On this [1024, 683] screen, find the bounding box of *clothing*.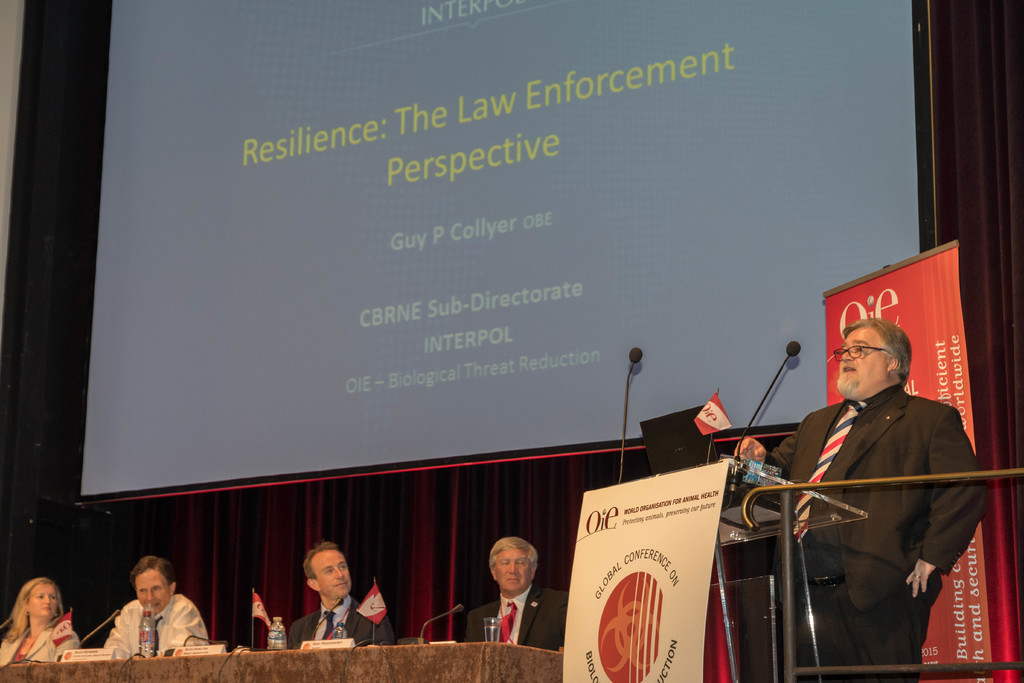
Bounding box: bbox=(453, 582, 575, 641).
